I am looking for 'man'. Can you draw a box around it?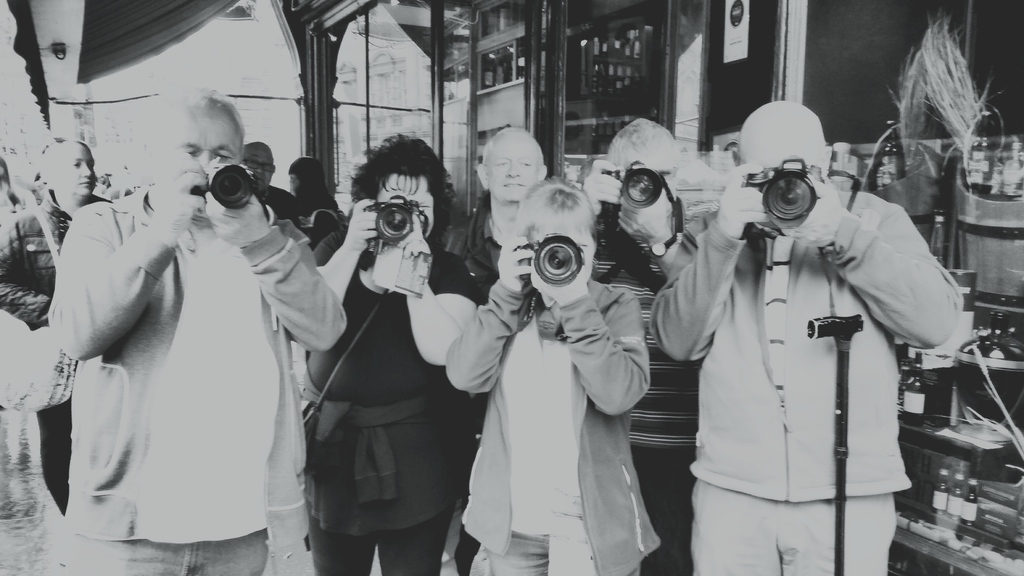
Sure, the bounding box is 42:72:360:557.
